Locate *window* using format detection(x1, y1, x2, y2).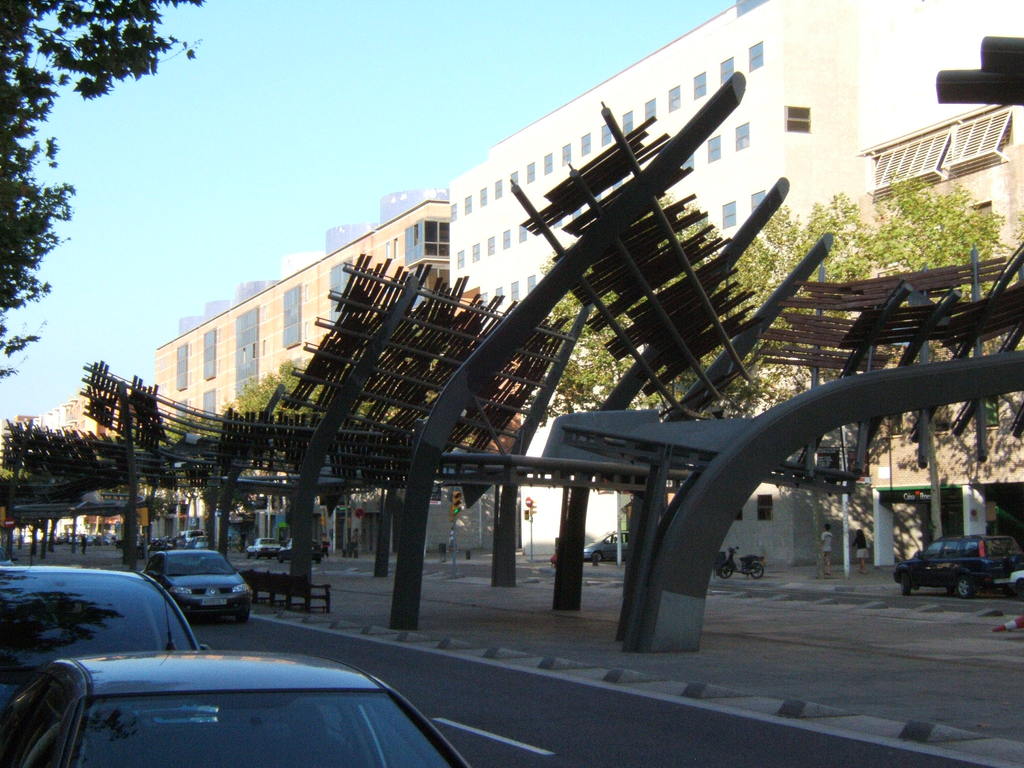
detection(577, 130, 590, 161).
